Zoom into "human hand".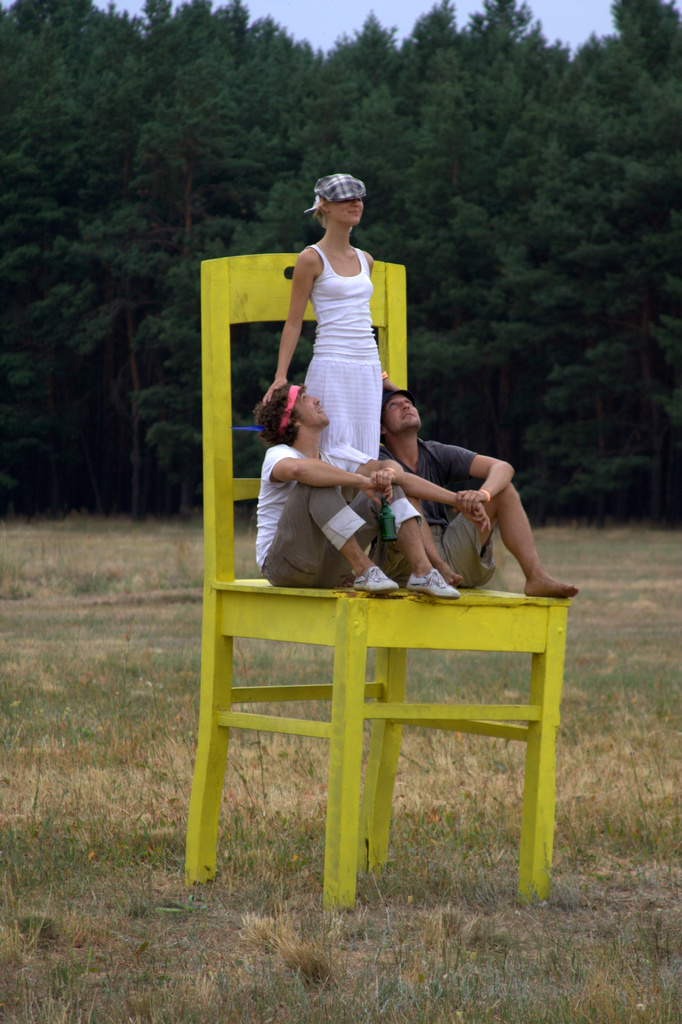
Zoom target: (364,477,397,510).
